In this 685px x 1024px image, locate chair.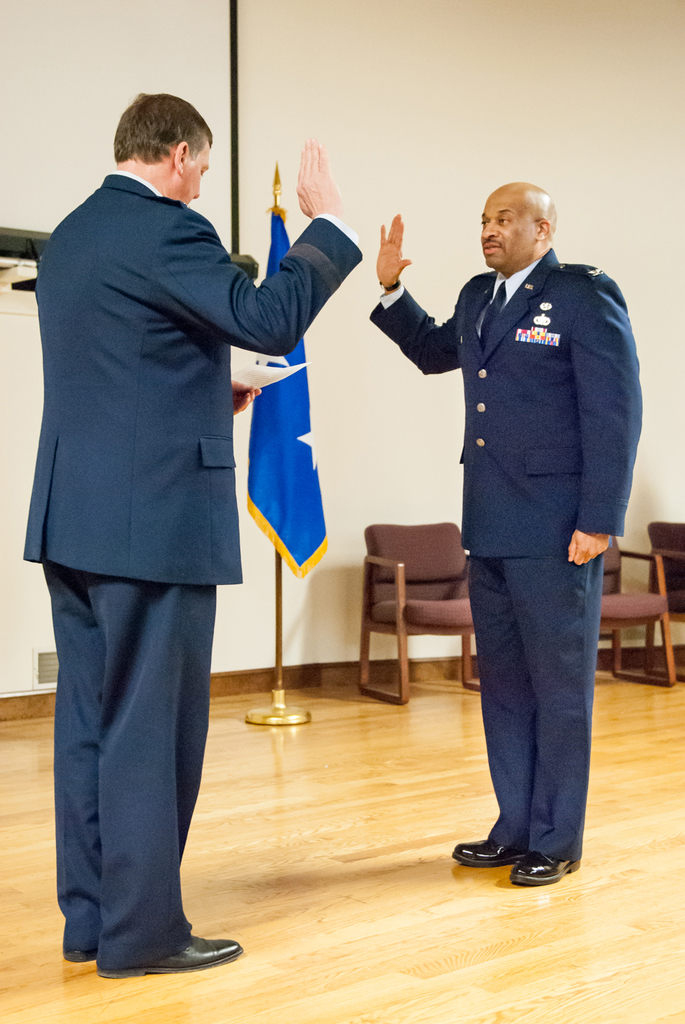
Bounding box: <box>596,526,682,687</box>.
